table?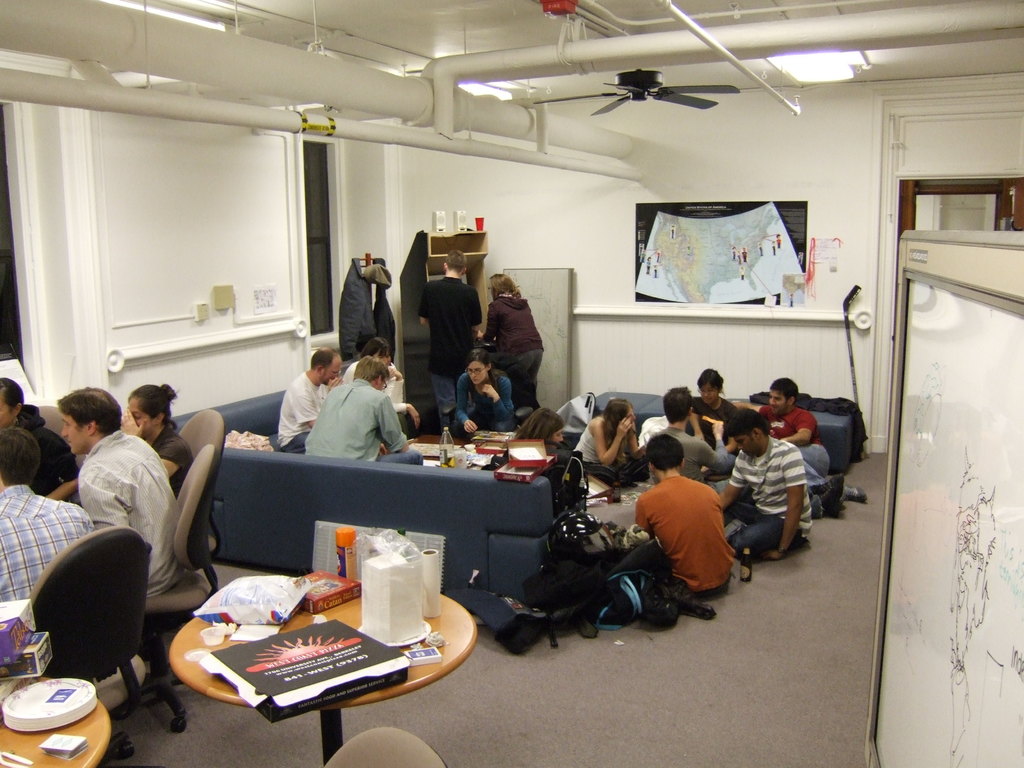
0/673/113/767
